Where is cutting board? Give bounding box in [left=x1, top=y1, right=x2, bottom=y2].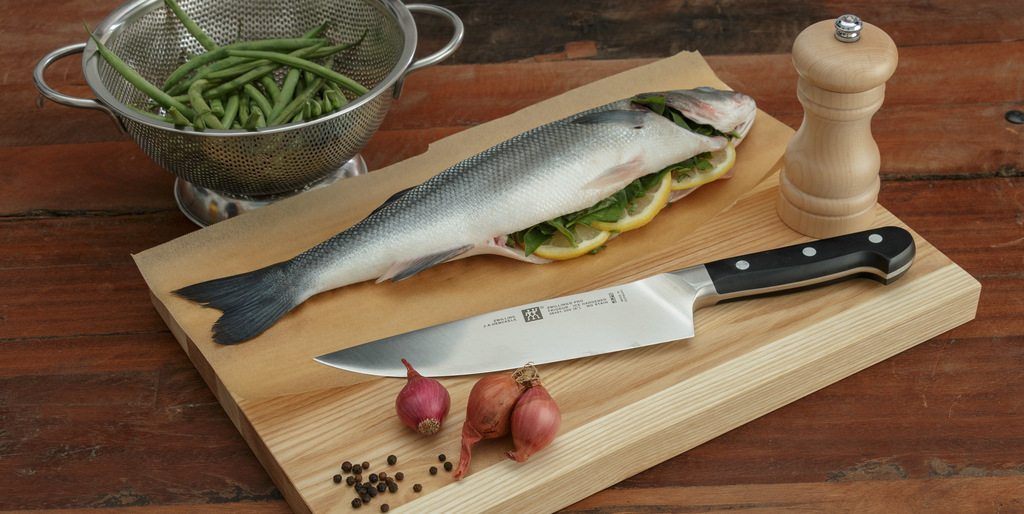
[left=126, top=47, right=983, bottom=513].
